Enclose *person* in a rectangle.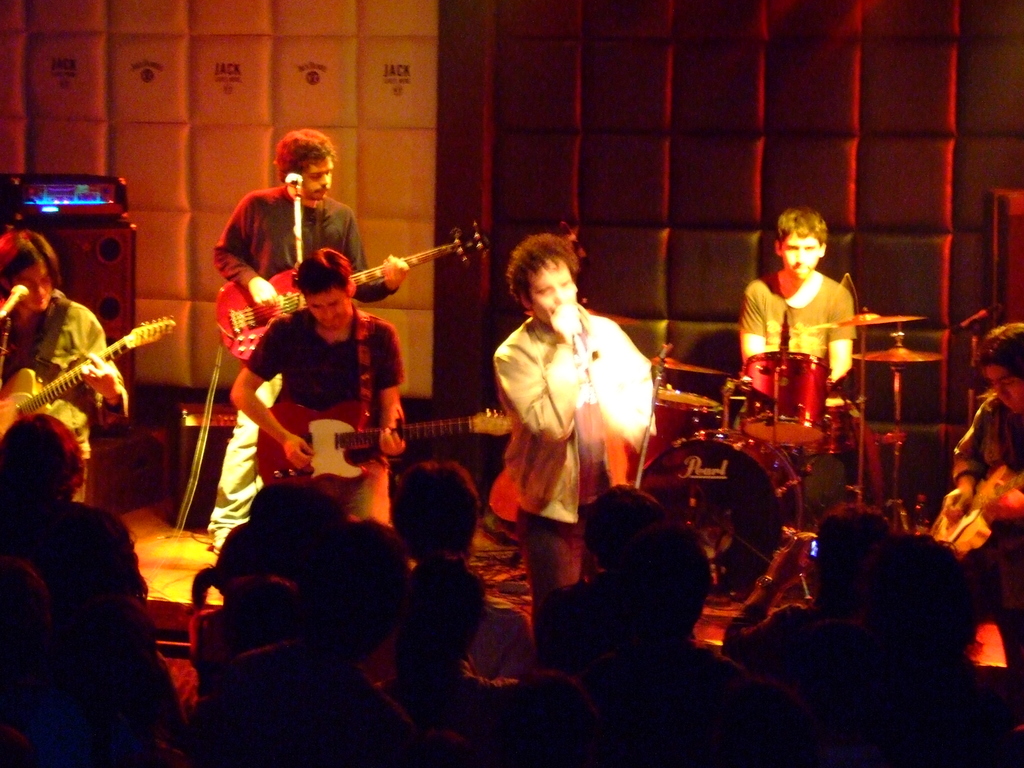
rect(377, 456, 480, 684).
